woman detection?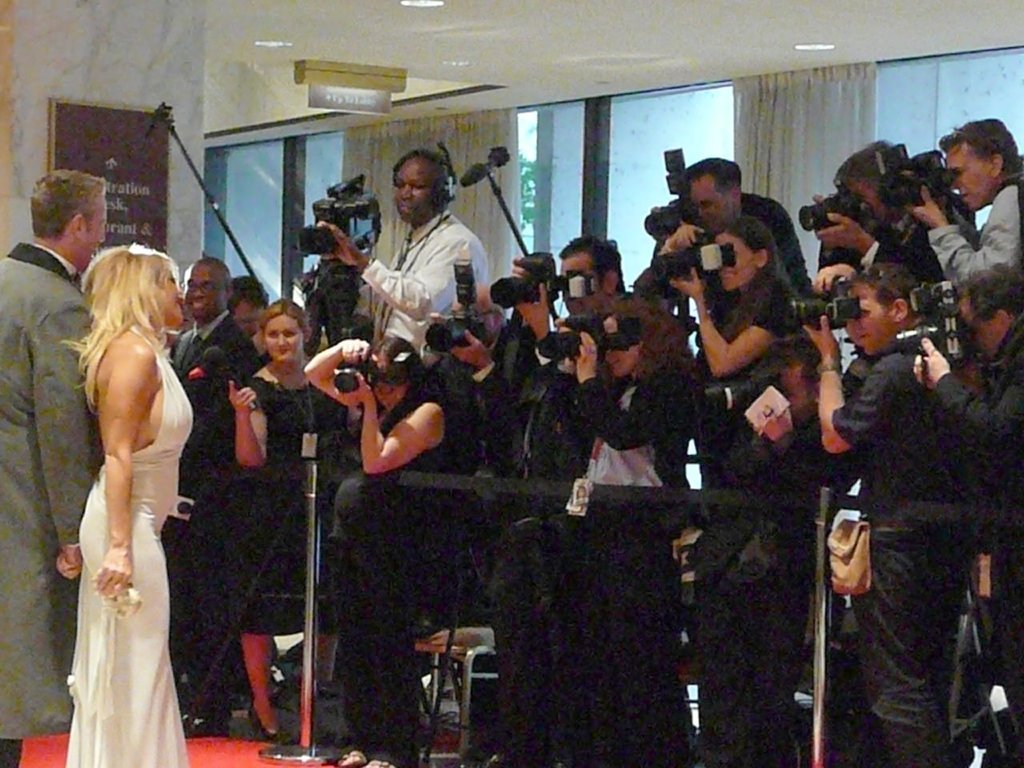
BBox(55, 237, 193, 767)
